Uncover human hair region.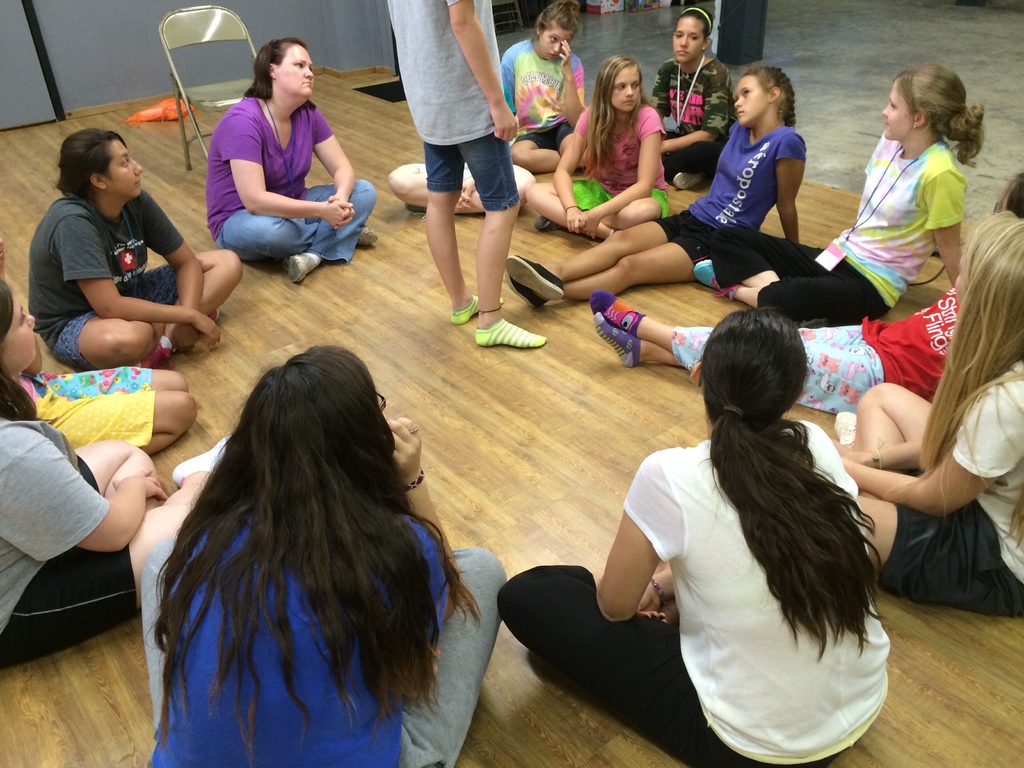
Uncovered: detection(891, 63, 986, 168).
